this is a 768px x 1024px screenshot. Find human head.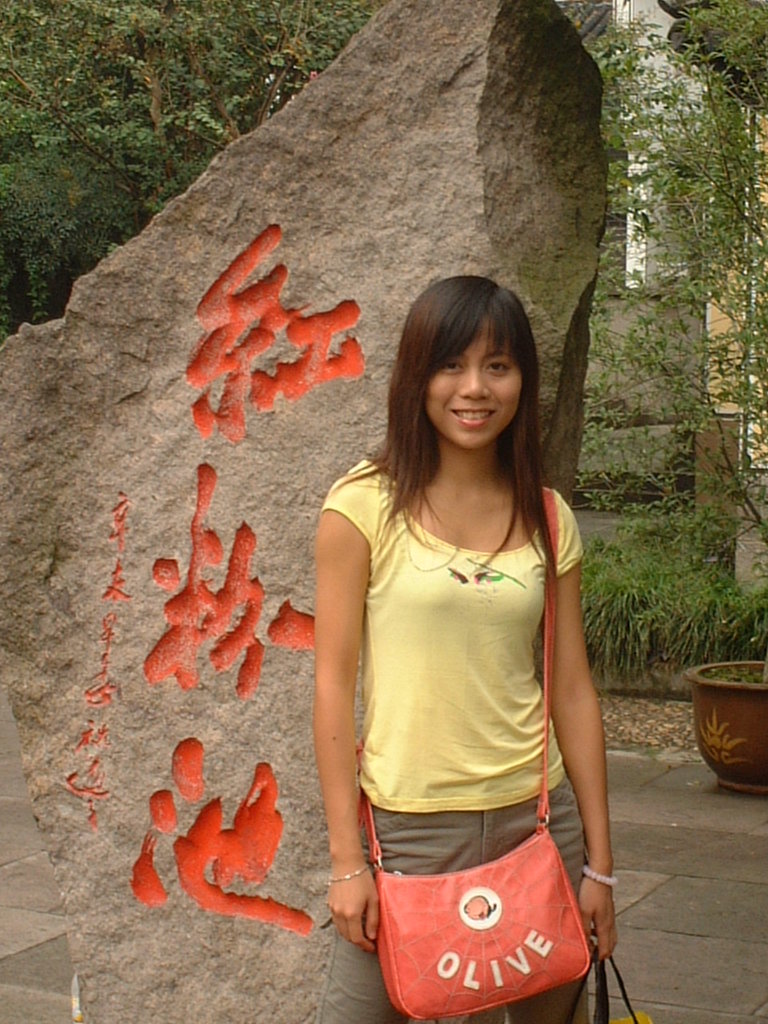
Bounding box: bbox=(399, 279, 538, 446).
